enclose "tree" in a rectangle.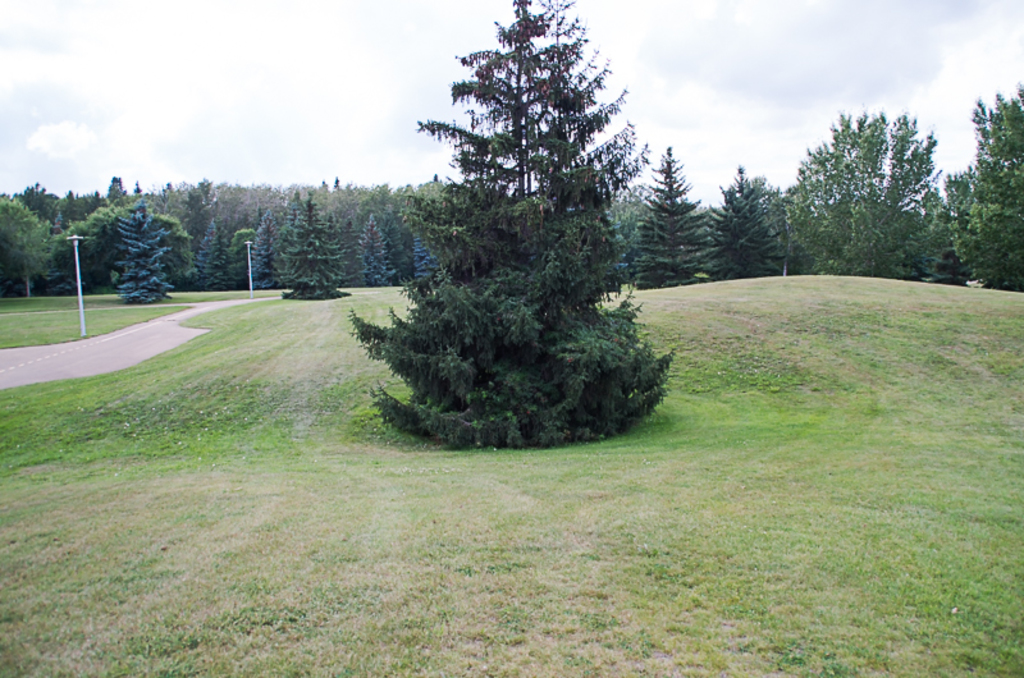
rect(375, 207, 410, 281).
